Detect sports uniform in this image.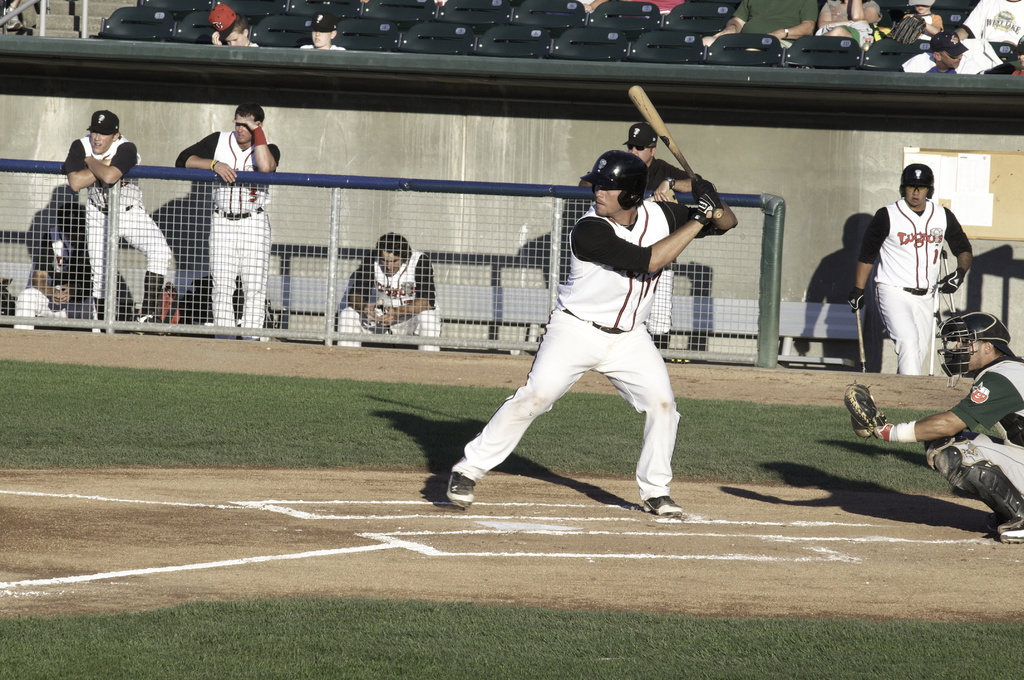
Detection: bbox(851, 192, 977, 420).
